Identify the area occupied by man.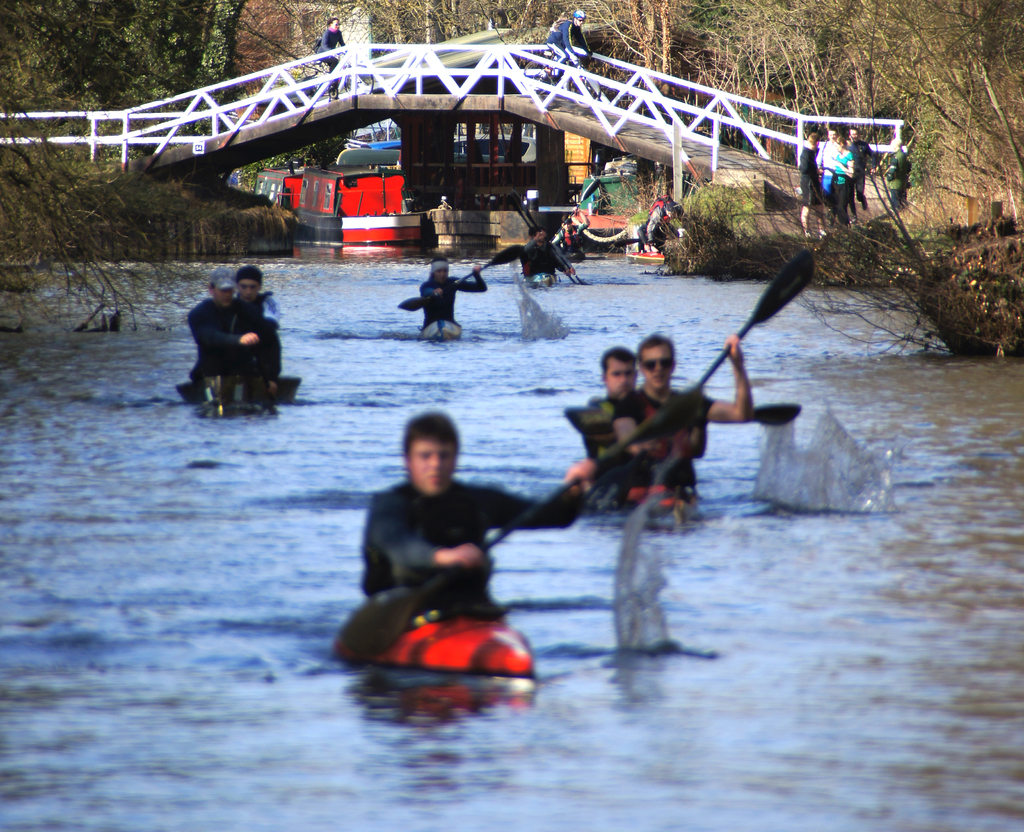
Area: select_region(334, 408, 577, 696).
